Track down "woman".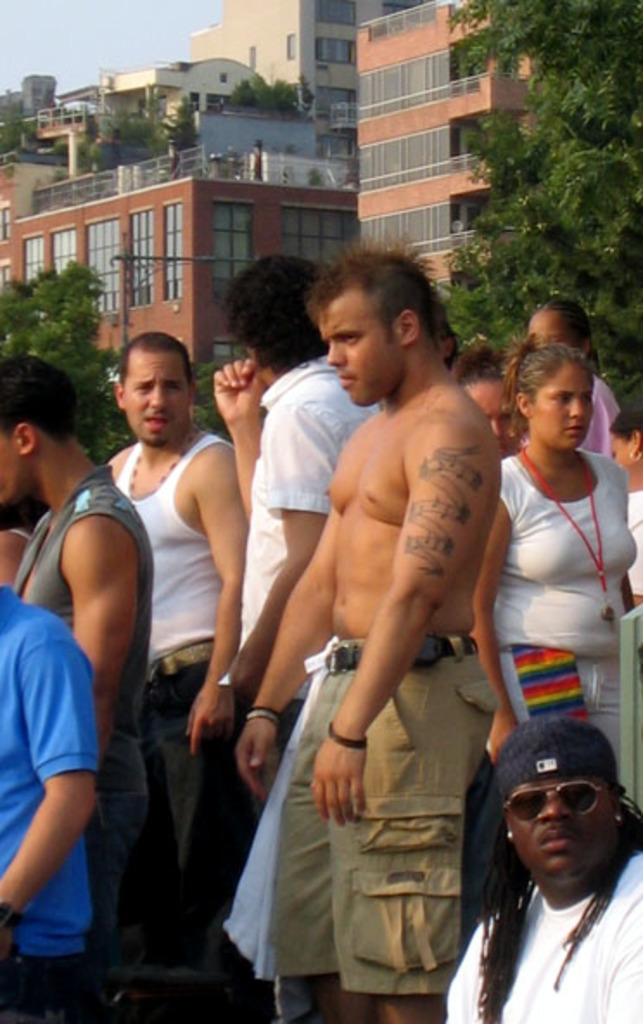
Tracked to pyautogui.locateOnScreen(448, 337, 520, 460).
